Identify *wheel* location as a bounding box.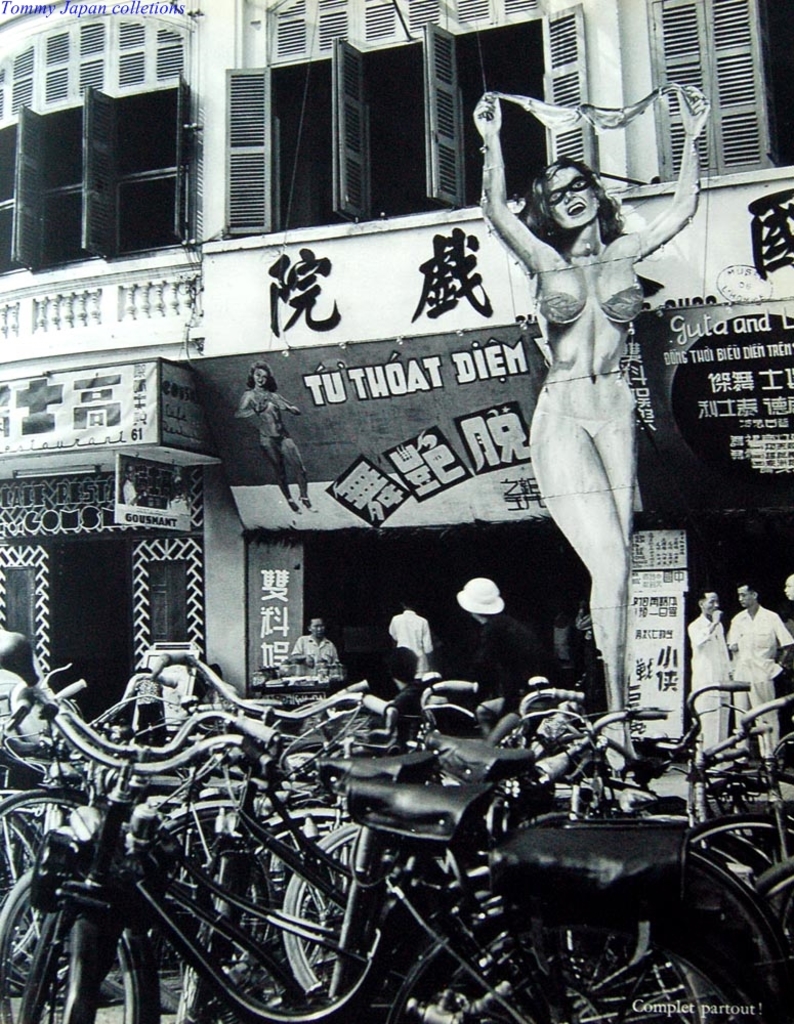
crop(377, 909, 760, 1023).
